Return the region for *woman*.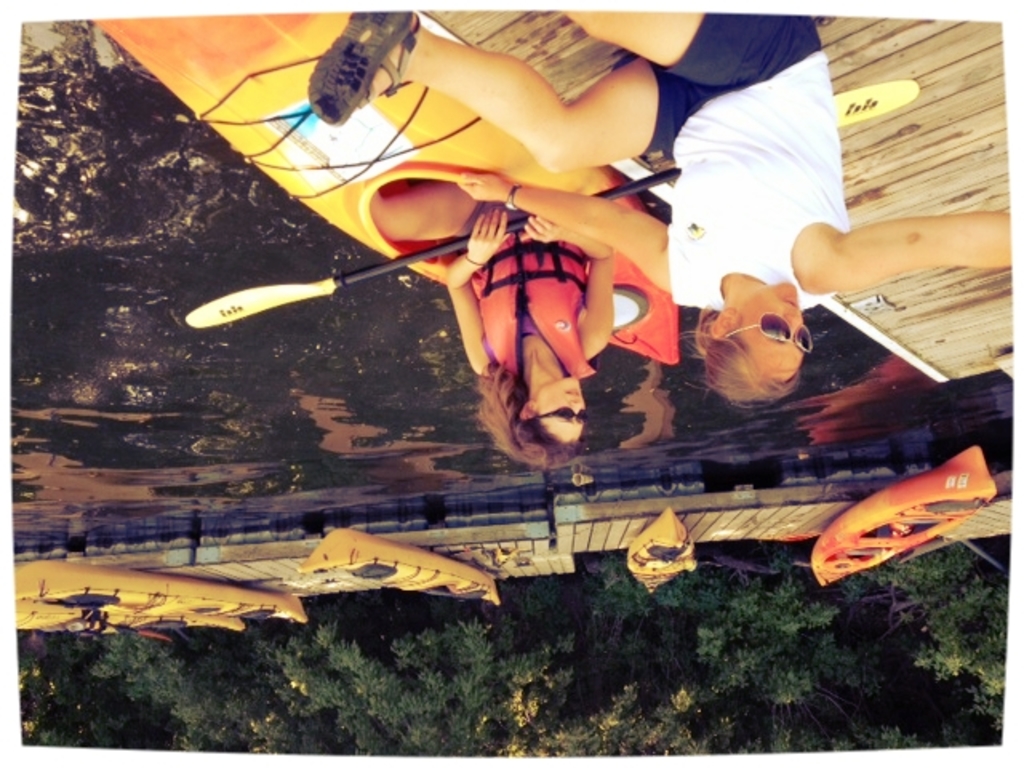
rect(304, 3, 1014, 406).
